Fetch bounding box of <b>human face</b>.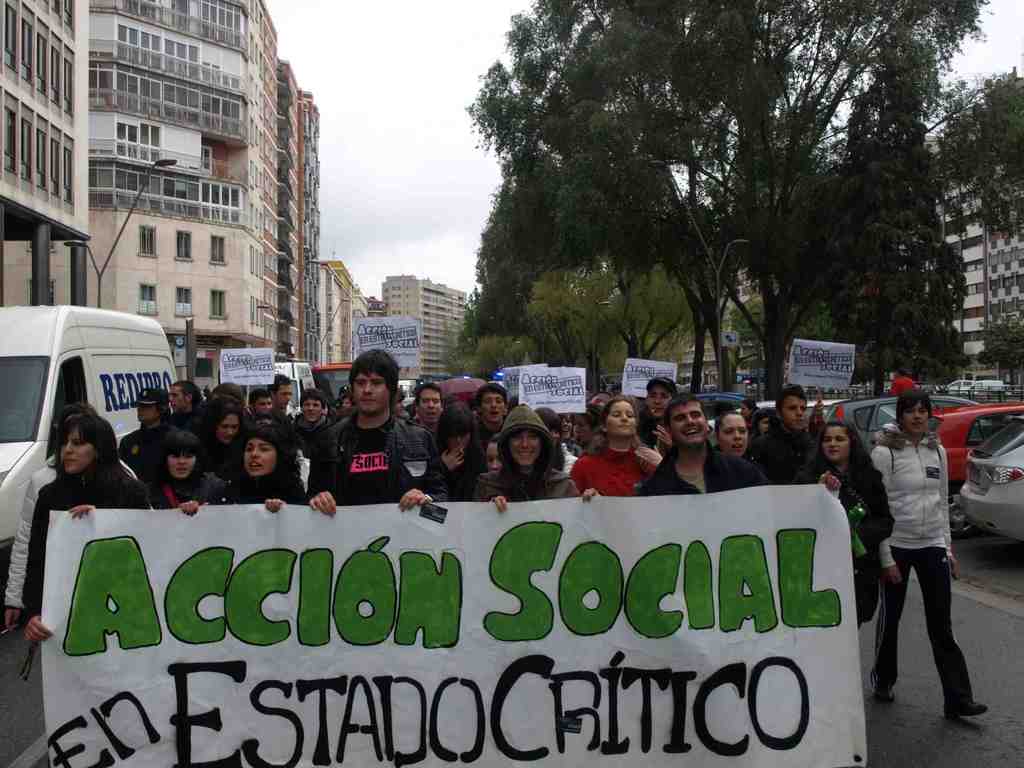
Bbox: pyautogui.locateOnScreen(559, 415, 571, 440).
